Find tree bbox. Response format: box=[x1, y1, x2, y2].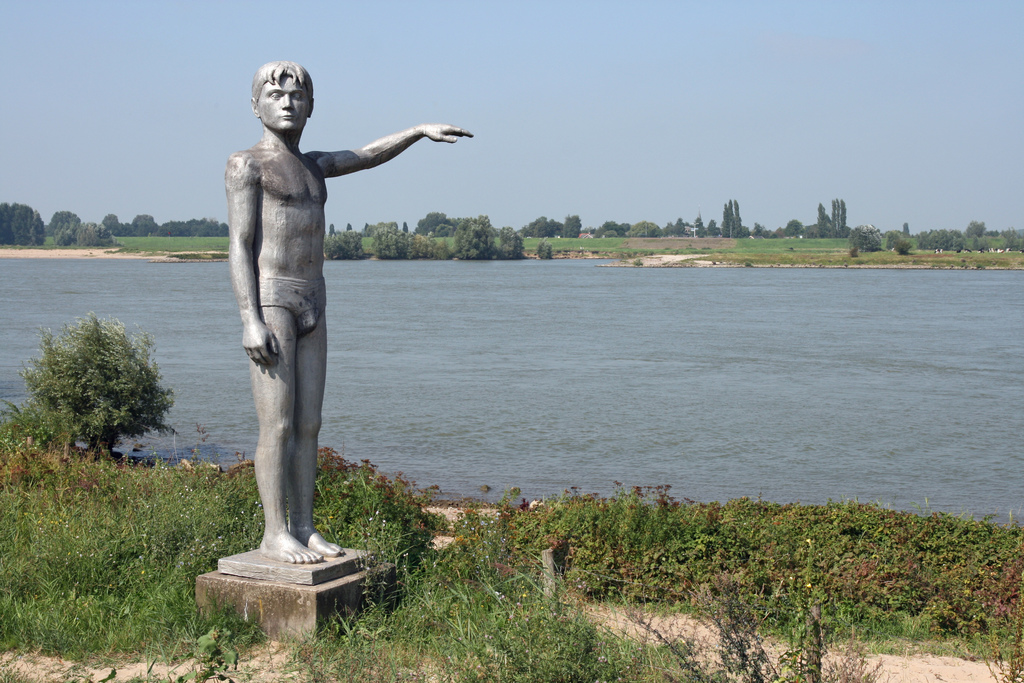
box=[414, 207, 456, 238].
